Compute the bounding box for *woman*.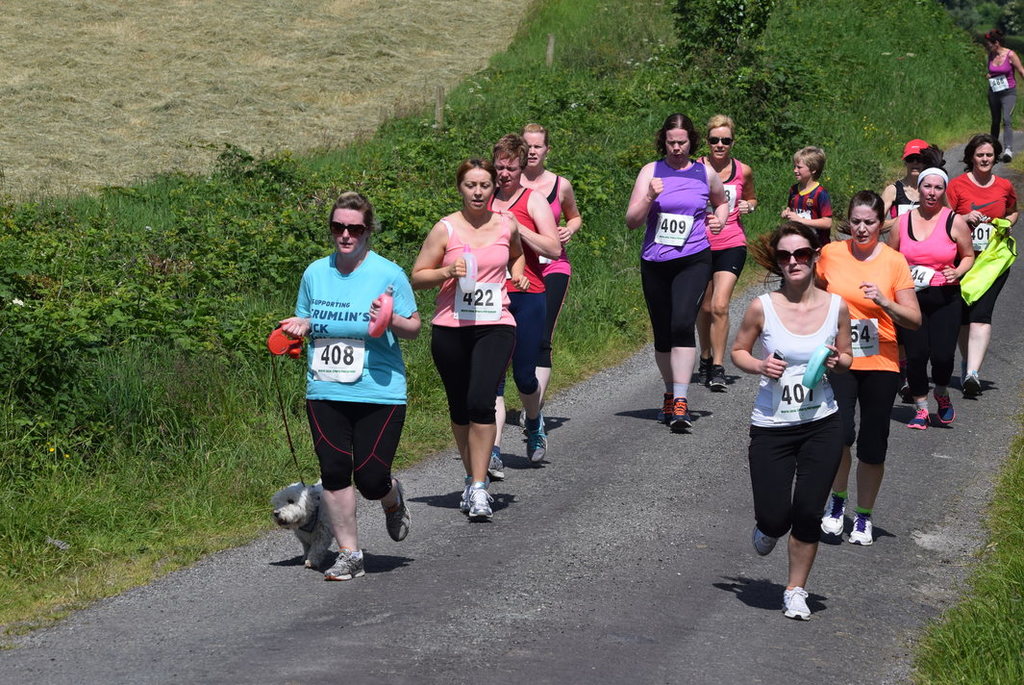
BBox(622, 111, 725, 431).
